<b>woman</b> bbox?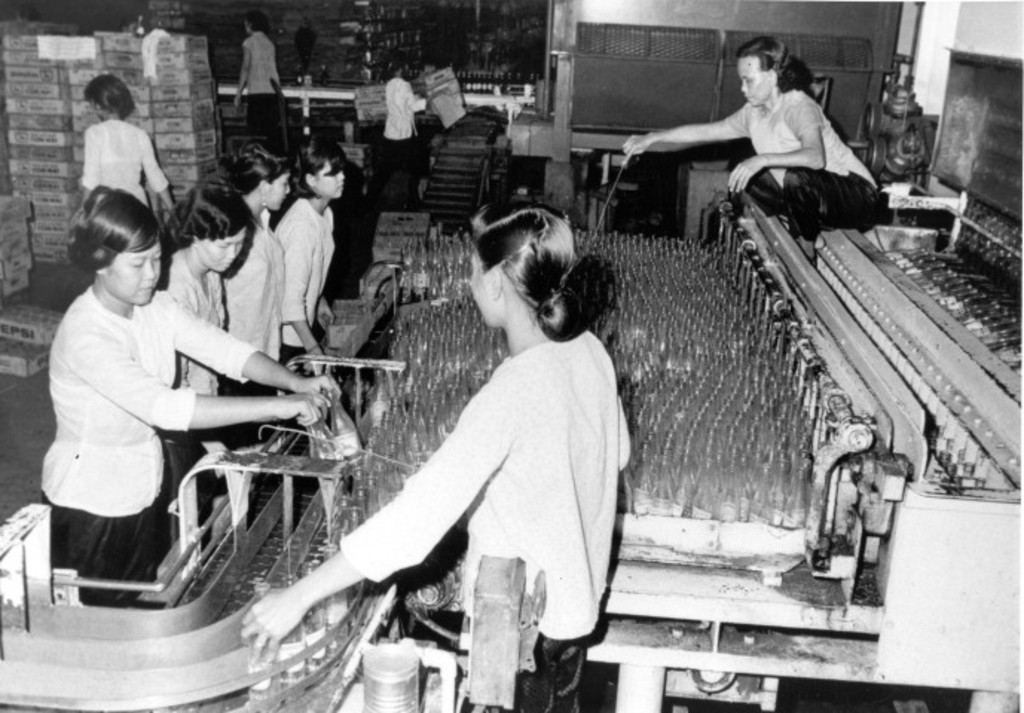
[158,181,250,547]
